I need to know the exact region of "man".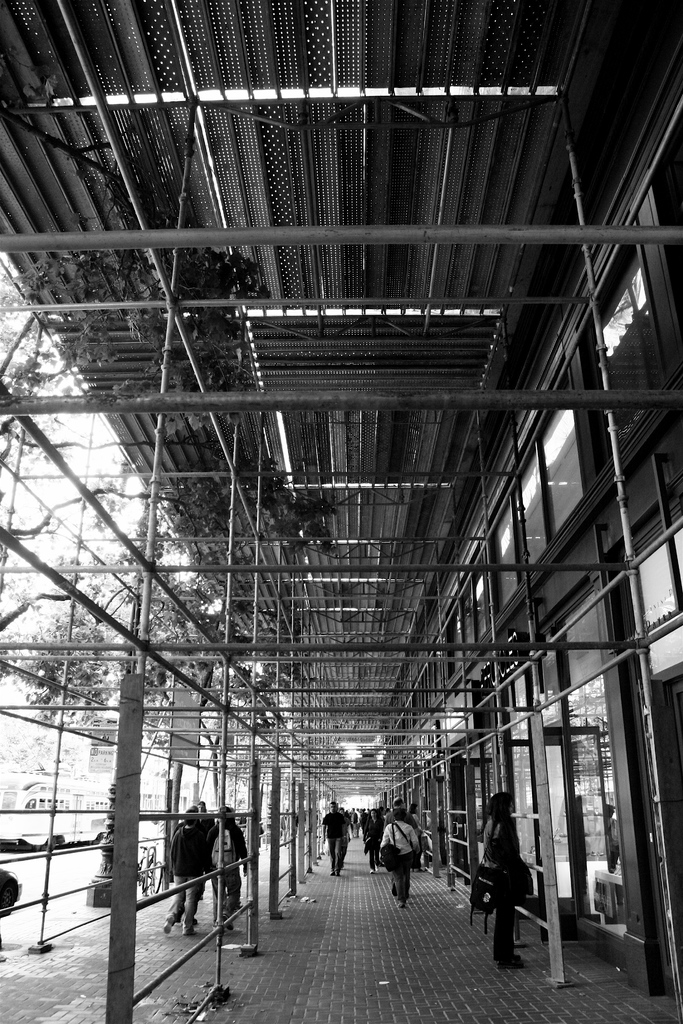
Region: 324,802,342,875.
